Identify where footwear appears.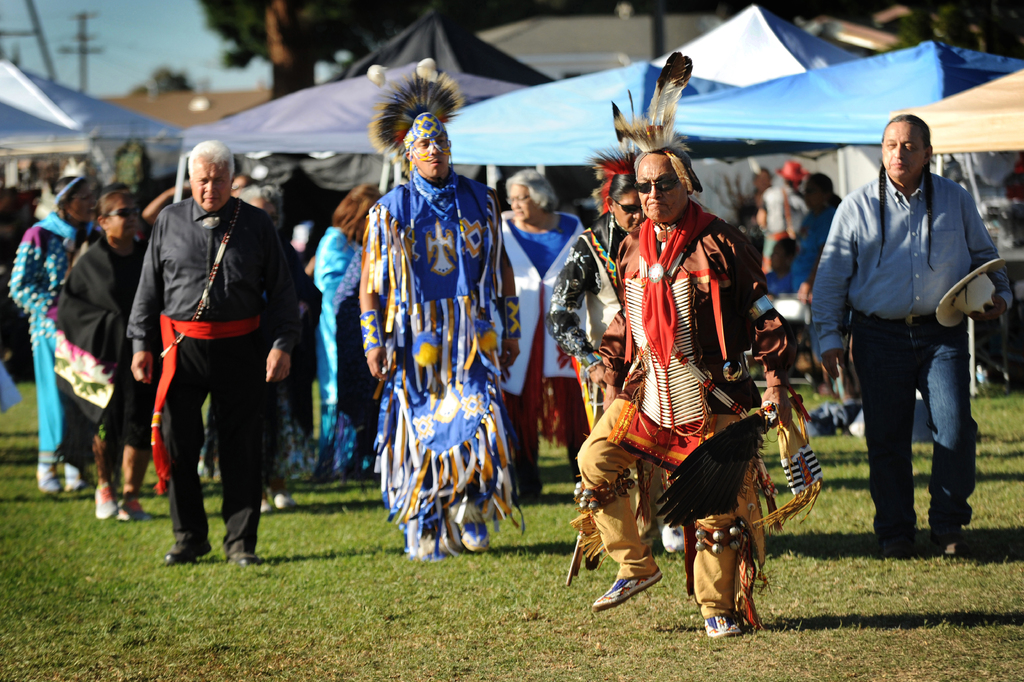
Appears at l=66, t=459, r=80, b=490.
